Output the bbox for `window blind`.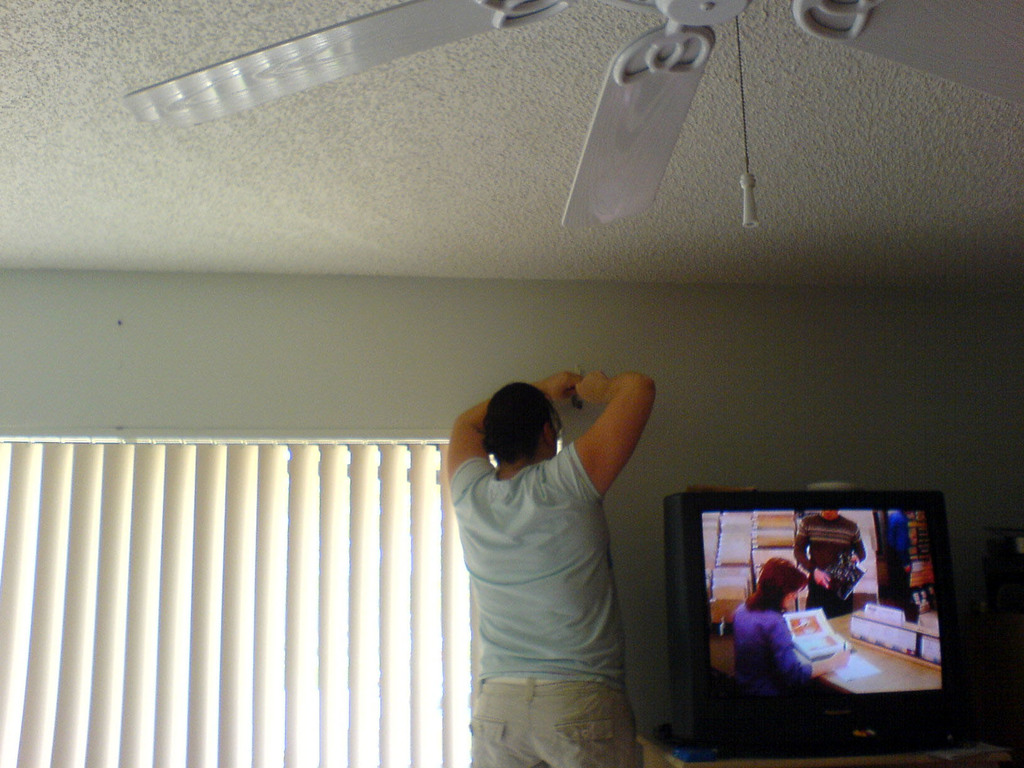
[left=1, top=424, right=563, bottom=767].
